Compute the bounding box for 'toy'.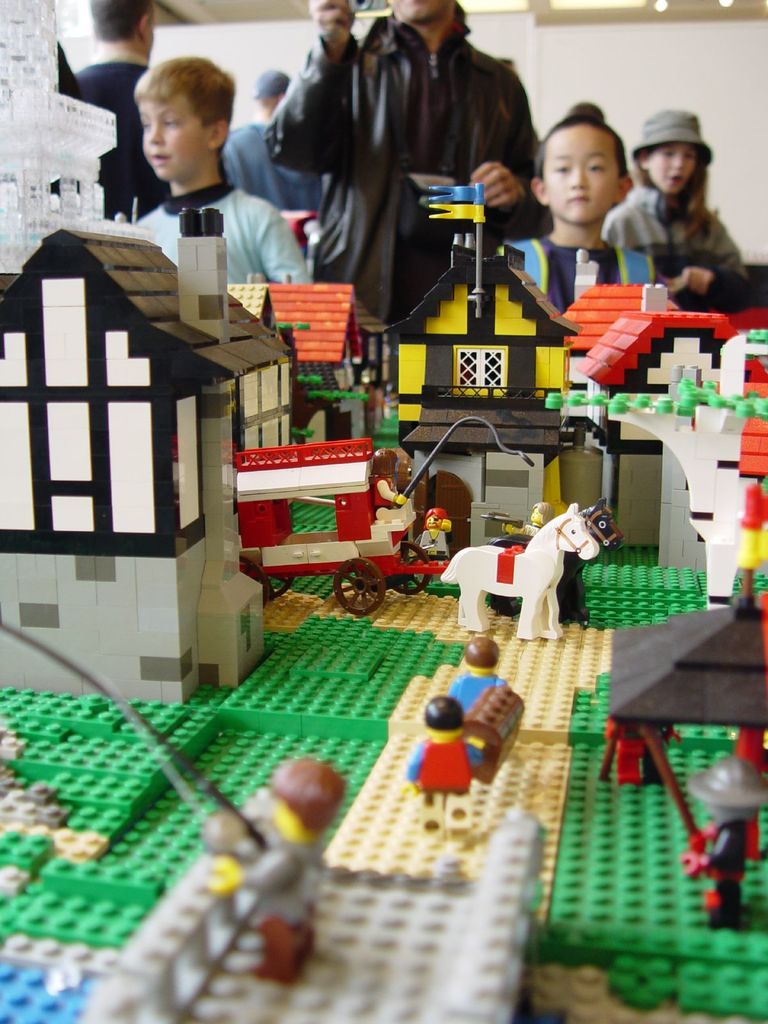
l=410, t=702, r=488, b=847.
